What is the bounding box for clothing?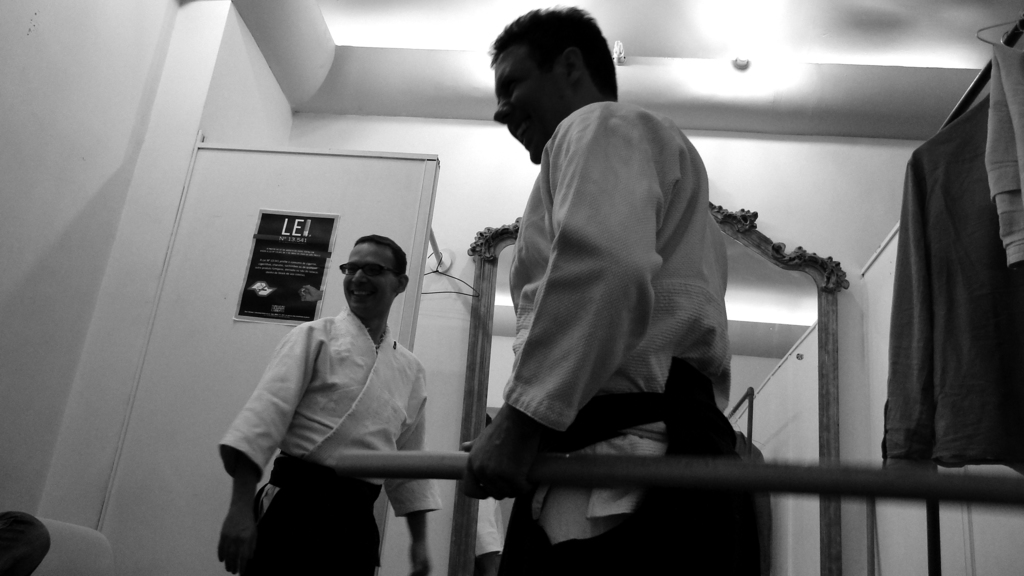
l=218, t=310, r=438, b=575.
